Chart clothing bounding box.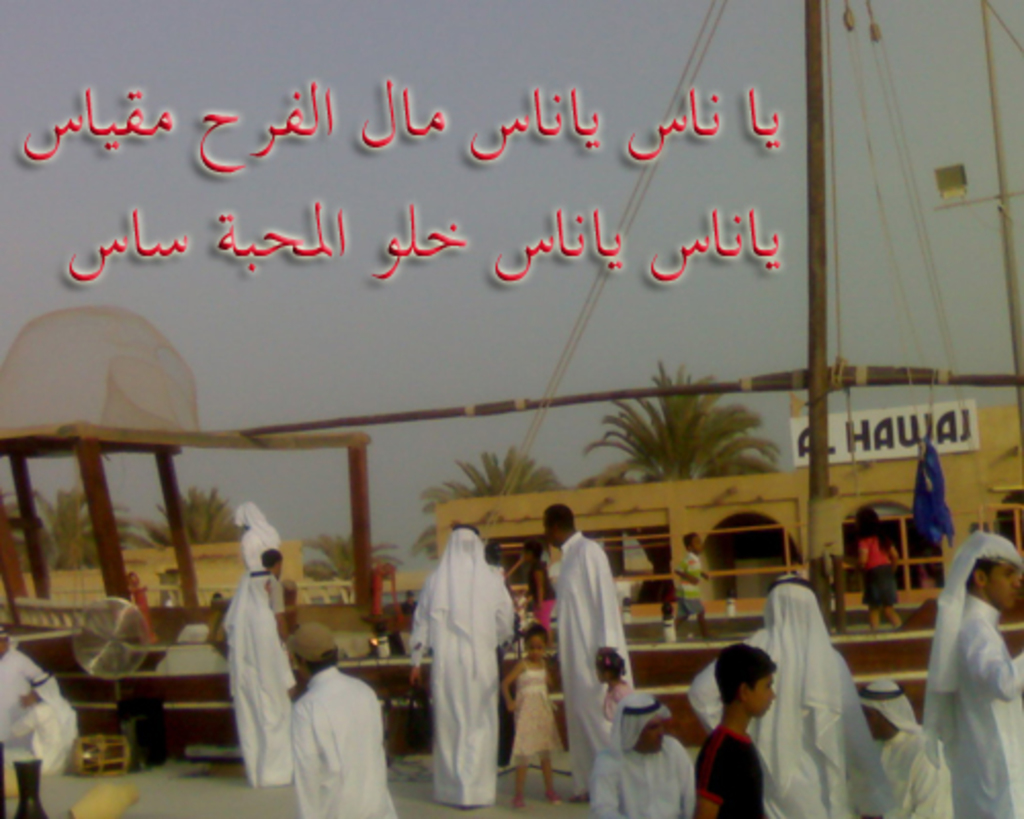
Charted: {"left": 133, "top": 588, "right": 160, "bottom": 645}.
